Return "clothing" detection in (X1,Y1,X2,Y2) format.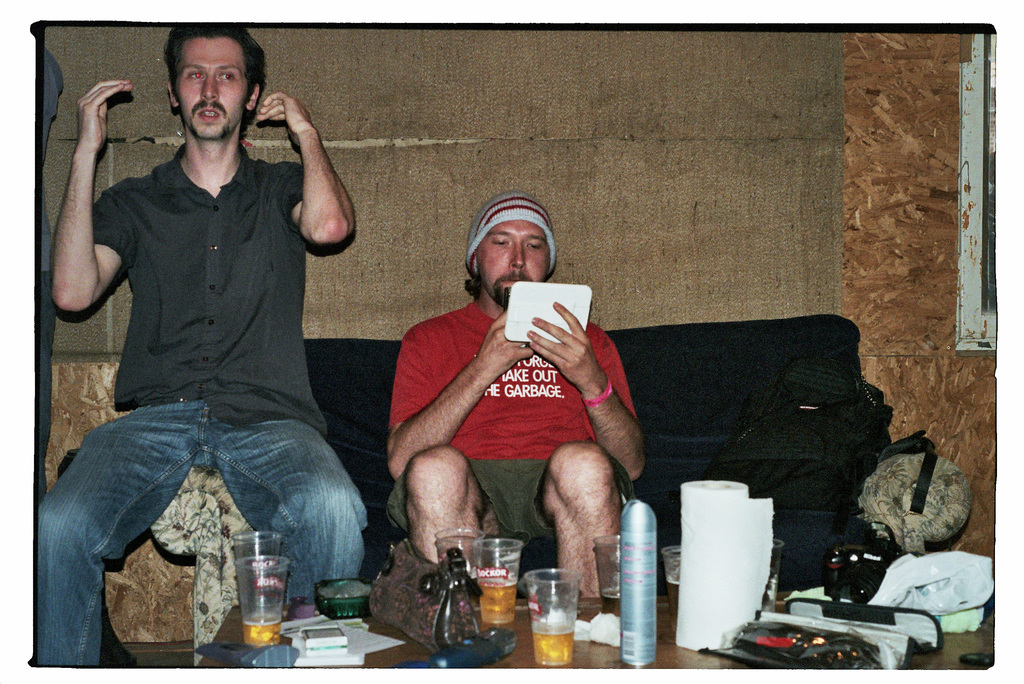
(76,86,348,619).
